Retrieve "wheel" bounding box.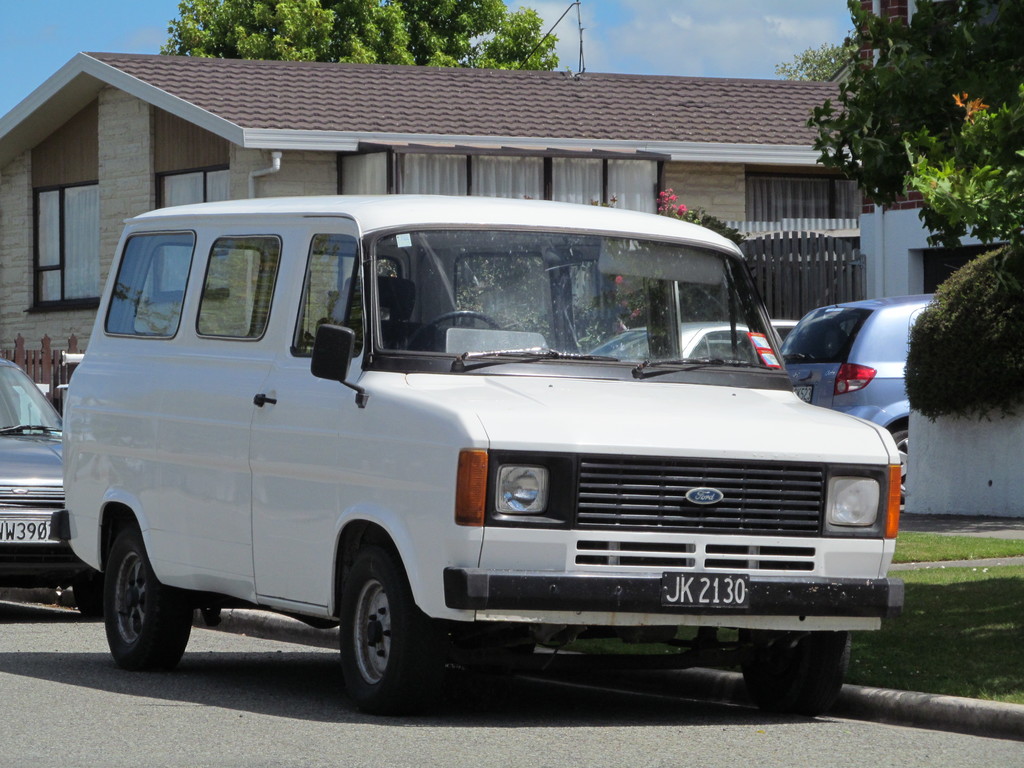
Bounding box: bbox=(406, 308, 497, 352).
